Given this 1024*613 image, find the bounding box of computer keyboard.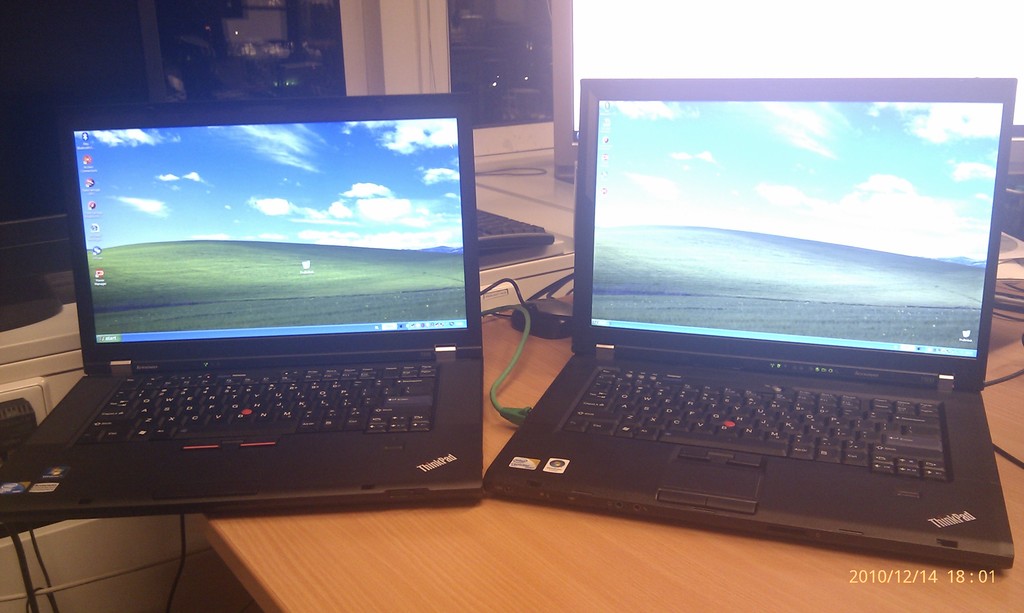
[76, 363, 438, 445].
